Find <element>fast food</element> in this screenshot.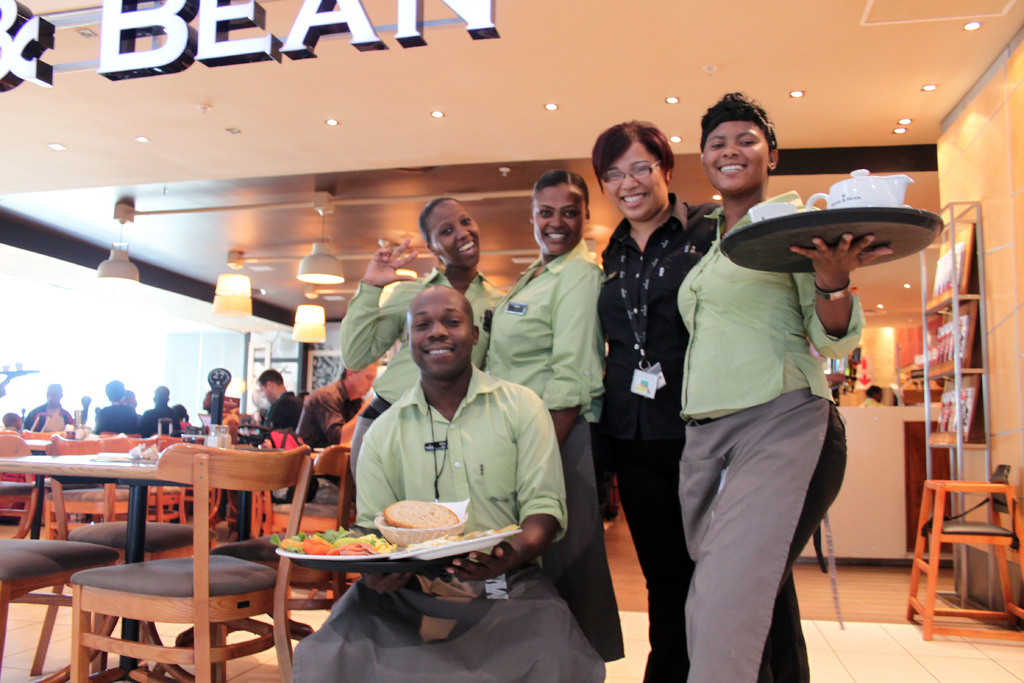
The bounding box for <element>fast food</element> is 384/499/459/531.
